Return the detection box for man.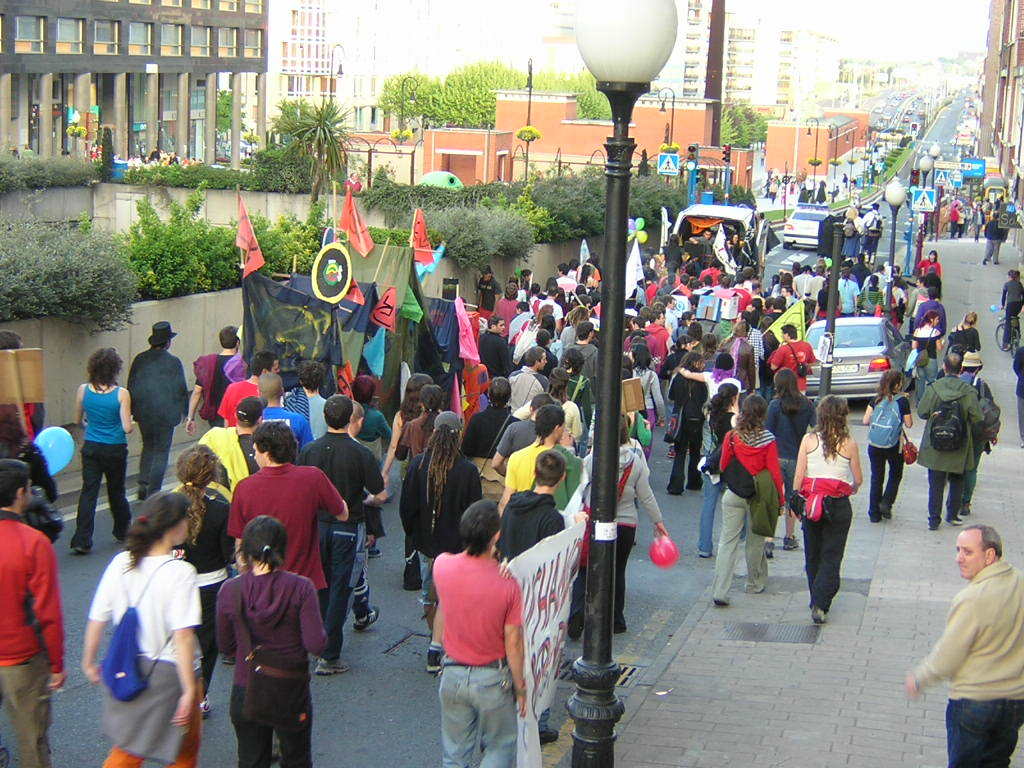
x1=257, y1=375, x2=316, y2=447.
